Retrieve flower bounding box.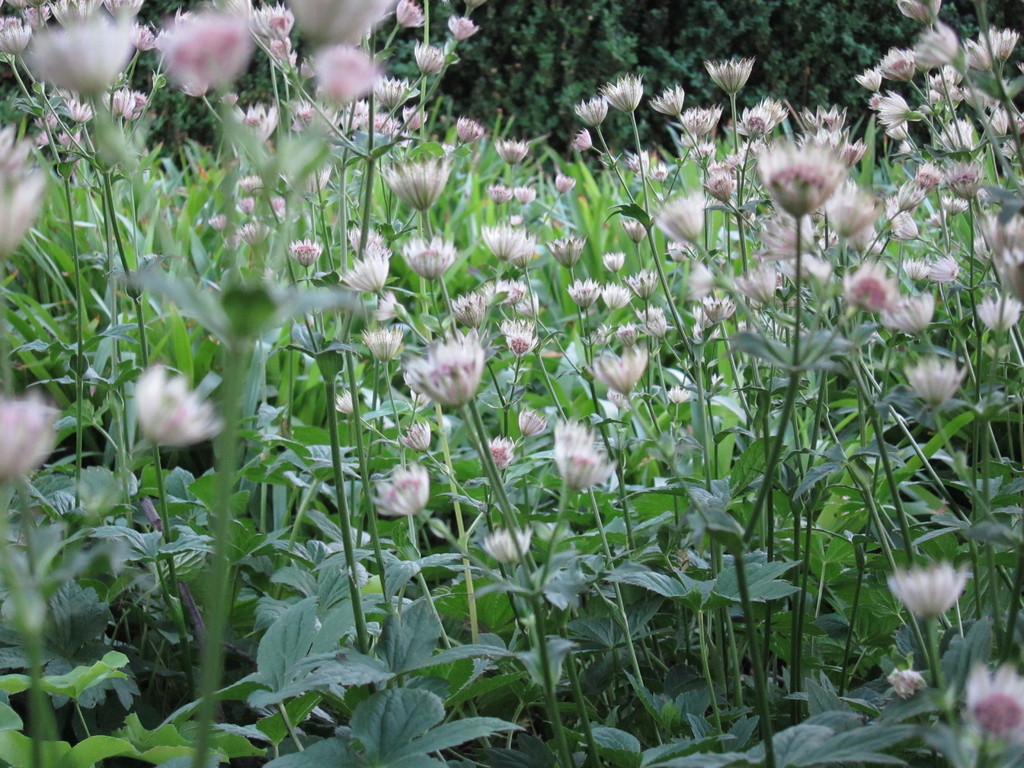
Bounding box: [left=361, top=325, right=404, bottom=364].
